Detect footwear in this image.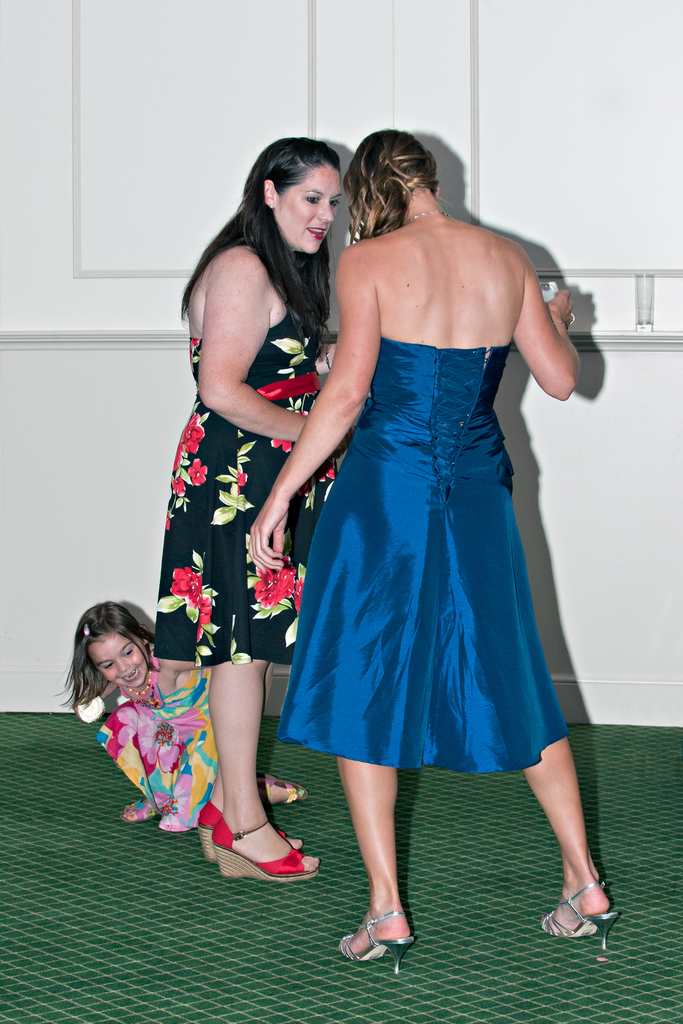
Detection: BBox(192, 798, 299, 863).
